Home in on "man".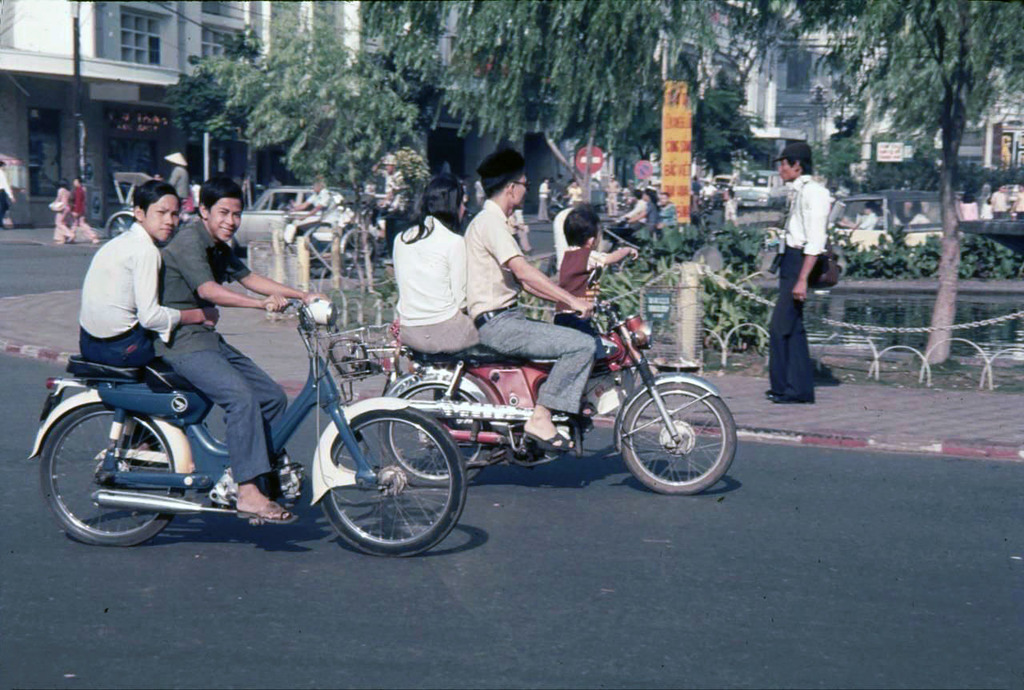
Homed in at left=75, top=181, right=218, bottom=472.
